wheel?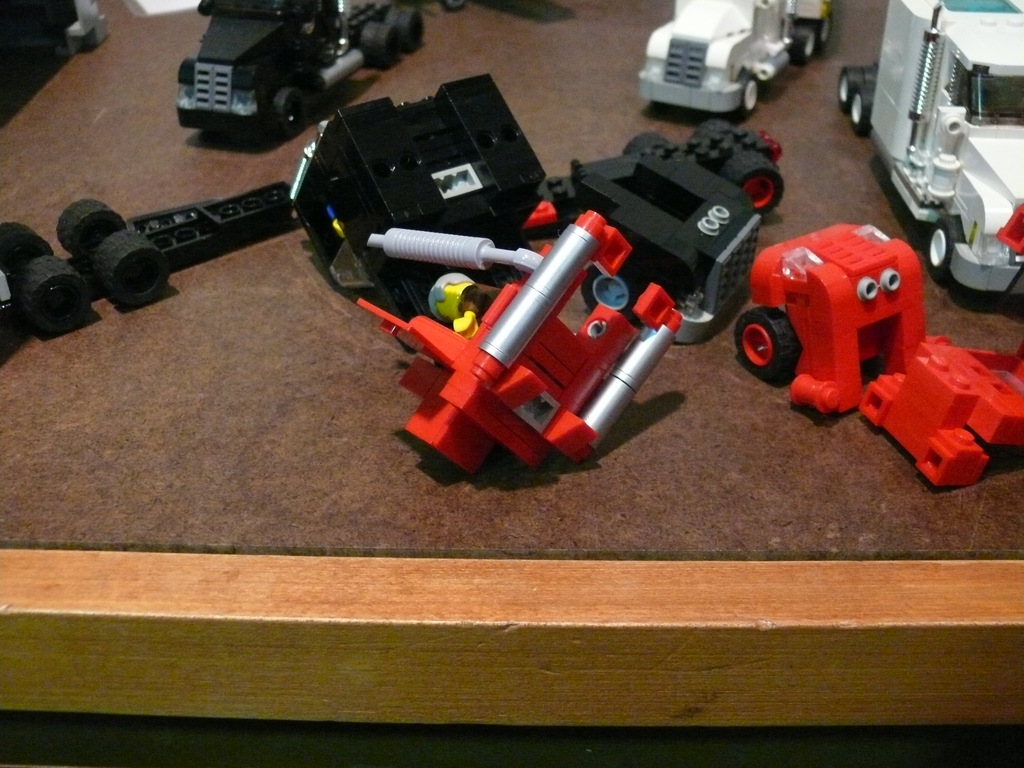
55,200,126,256
